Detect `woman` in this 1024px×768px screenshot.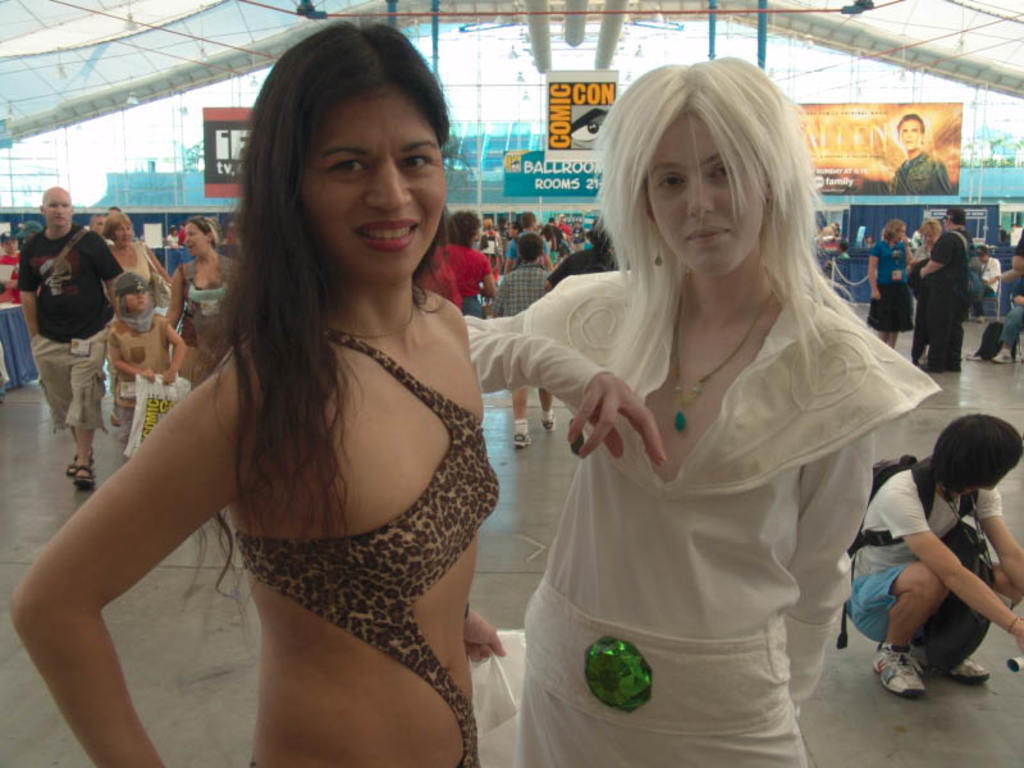
Detection: 975, 246, 998, 296.
